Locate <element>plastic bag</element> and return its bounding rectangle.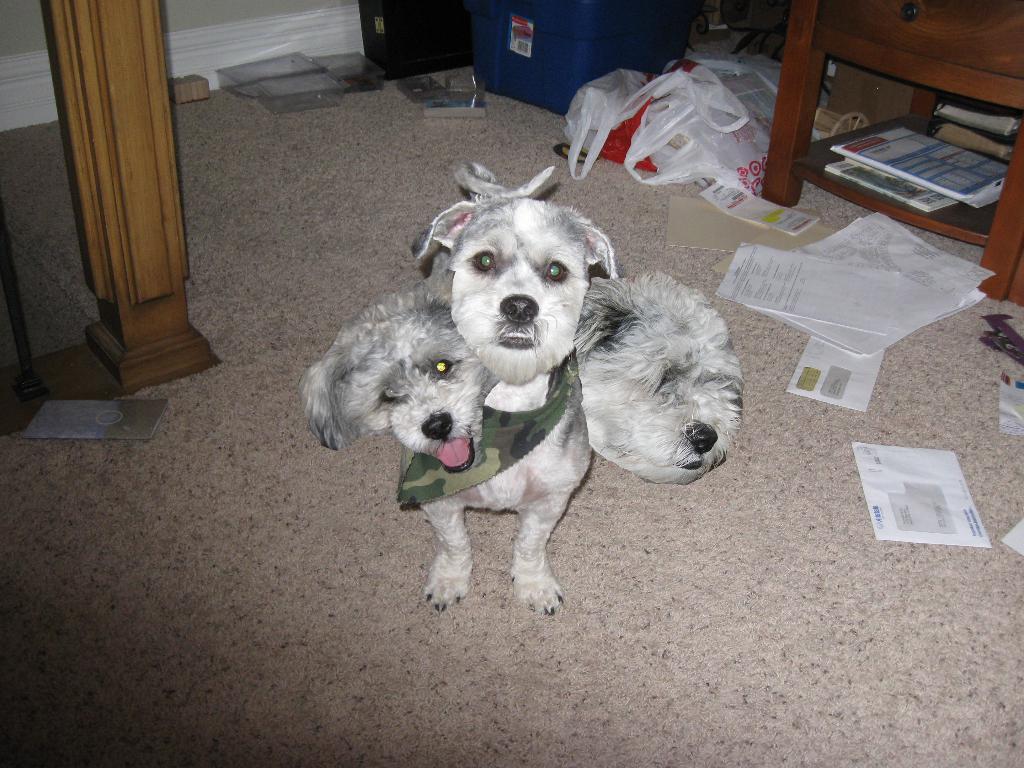
box(690, 44, 765, 84).
